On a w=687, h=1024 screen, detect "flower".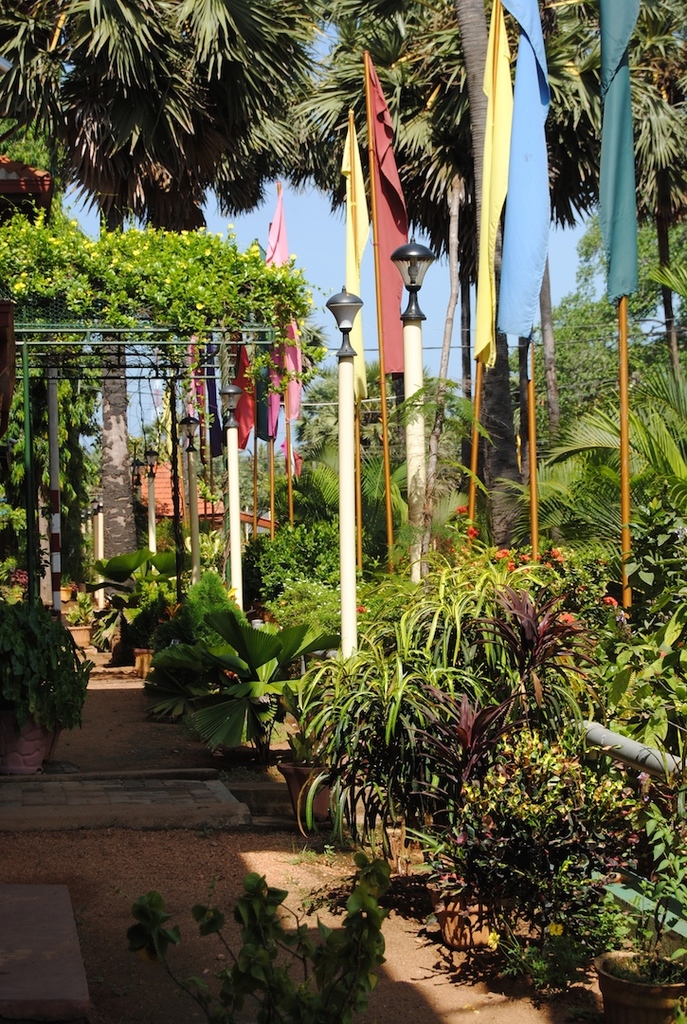
region(506, 559, 518, 571).
